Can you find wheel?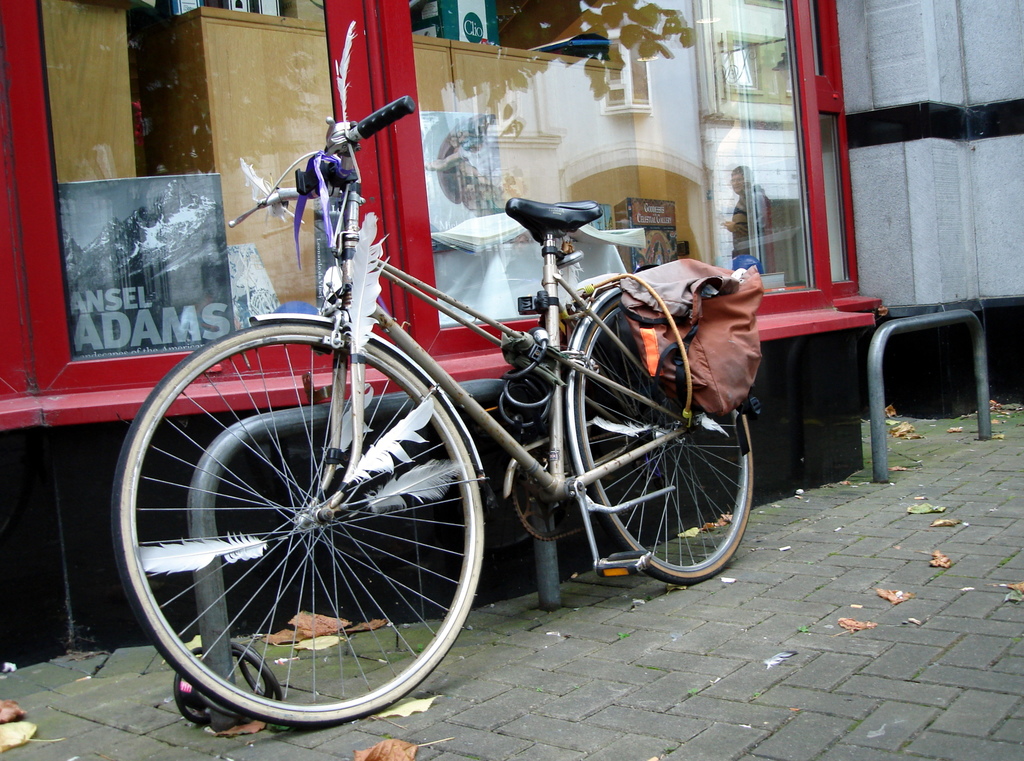
Yes, bounding box: 575/288/757/588.
